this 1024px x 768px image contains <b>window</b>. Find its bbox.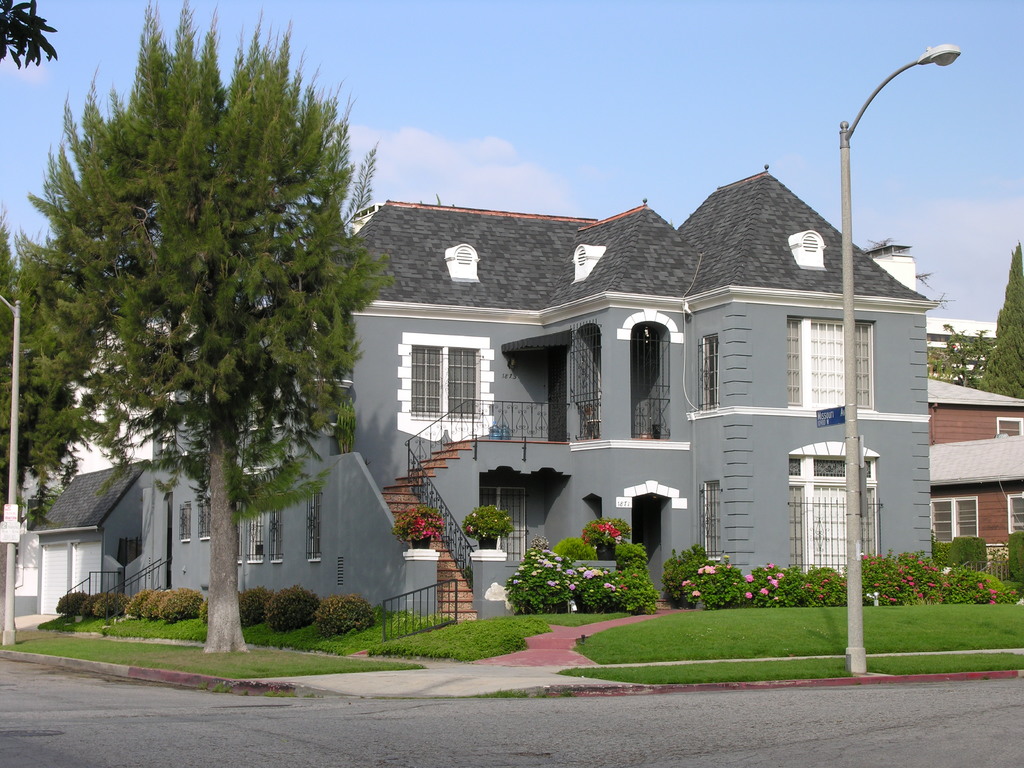
BBox(239, 495, 288, 569).
